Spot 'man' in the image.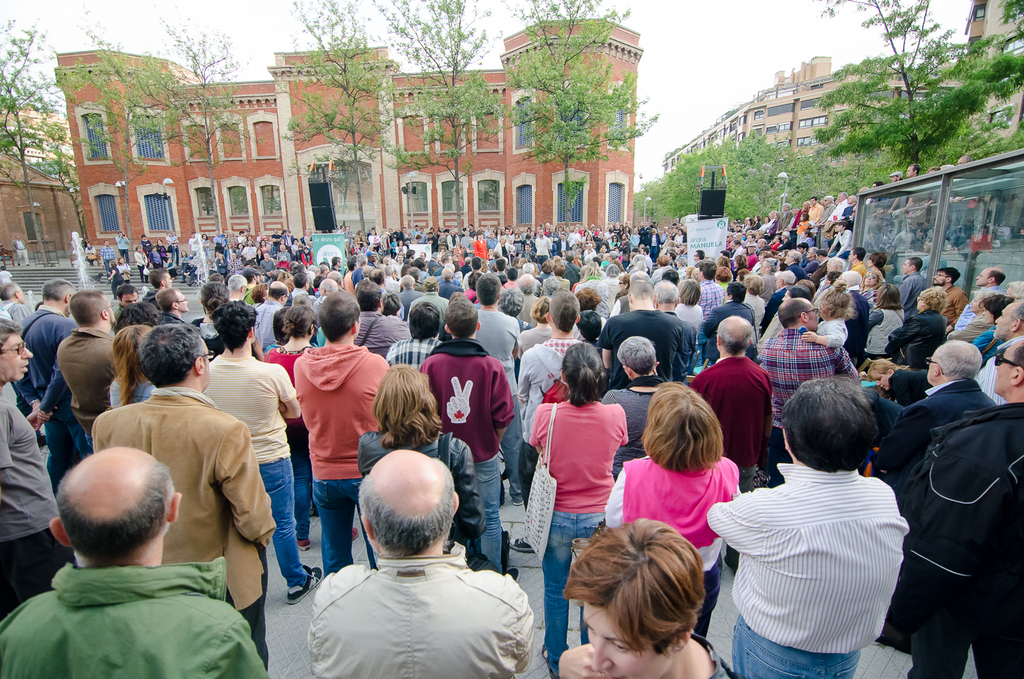
'man' found at box(91, 319, 278, 678).
